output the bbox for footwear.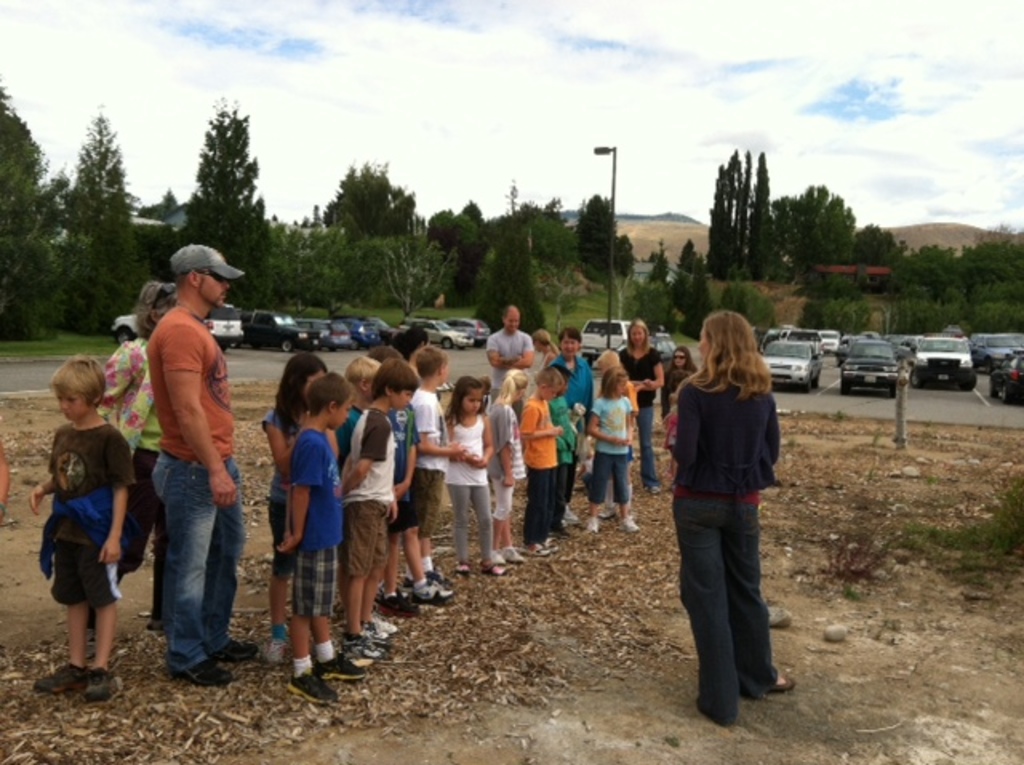
[520,539,547,551].
